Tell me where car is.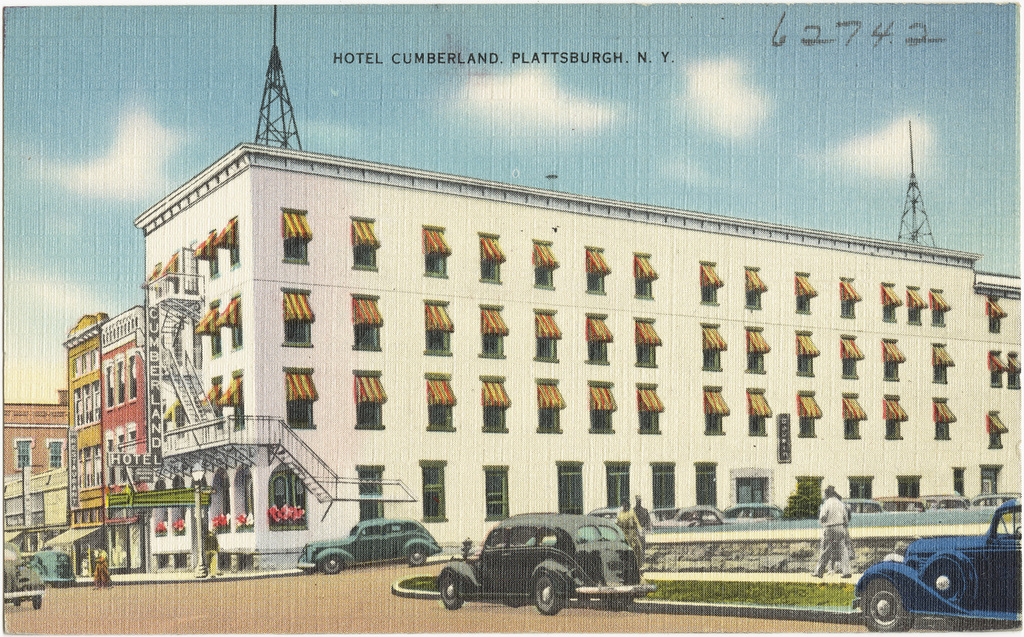
car is at (left=438, top=513, right=650, bottom=613).
